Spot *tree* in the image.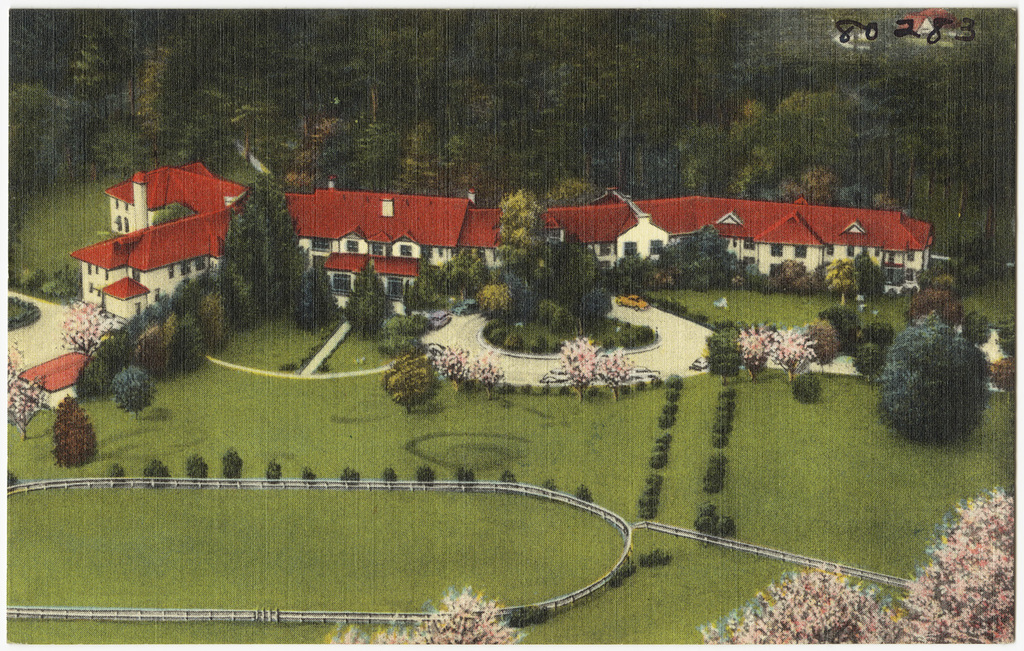
*tree* found at 789, 369, 825, 410.
